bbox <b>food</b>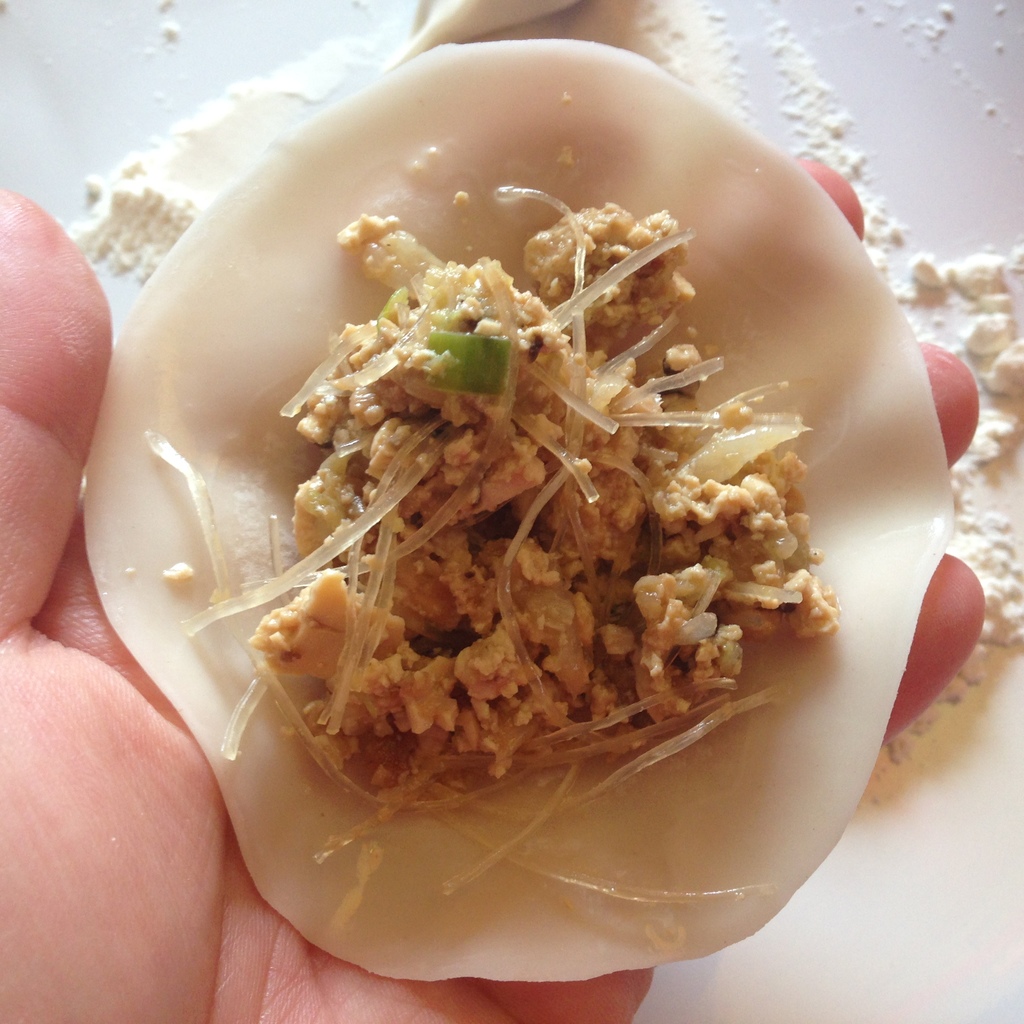
(left=226, top=0, right=872, bottom=154)
